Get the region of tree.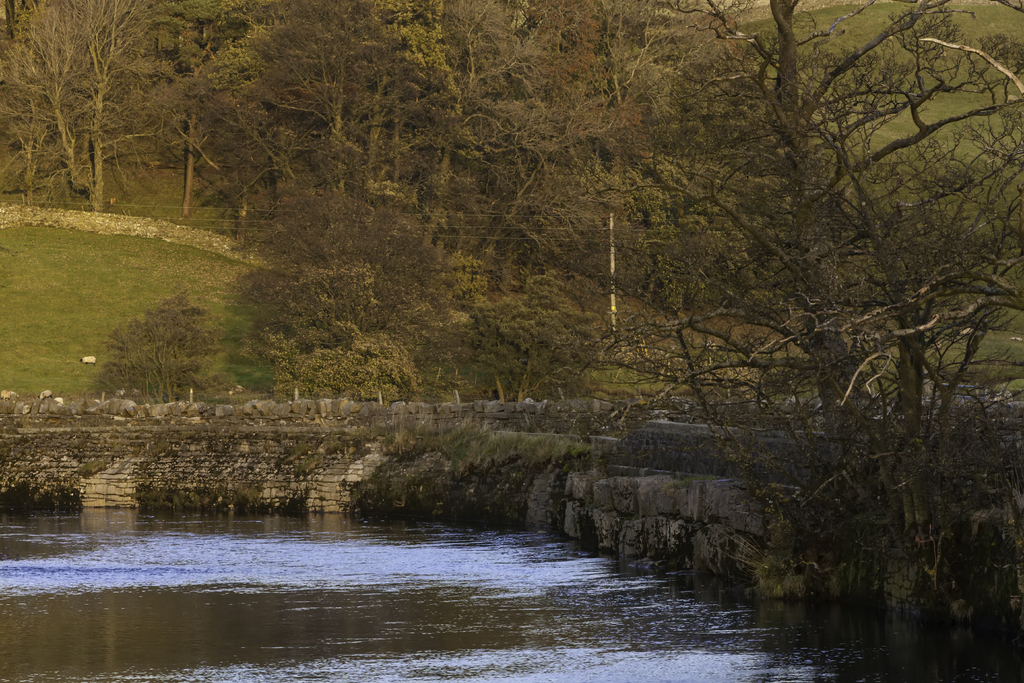
l=614, t=0, r=1023, b=429.
